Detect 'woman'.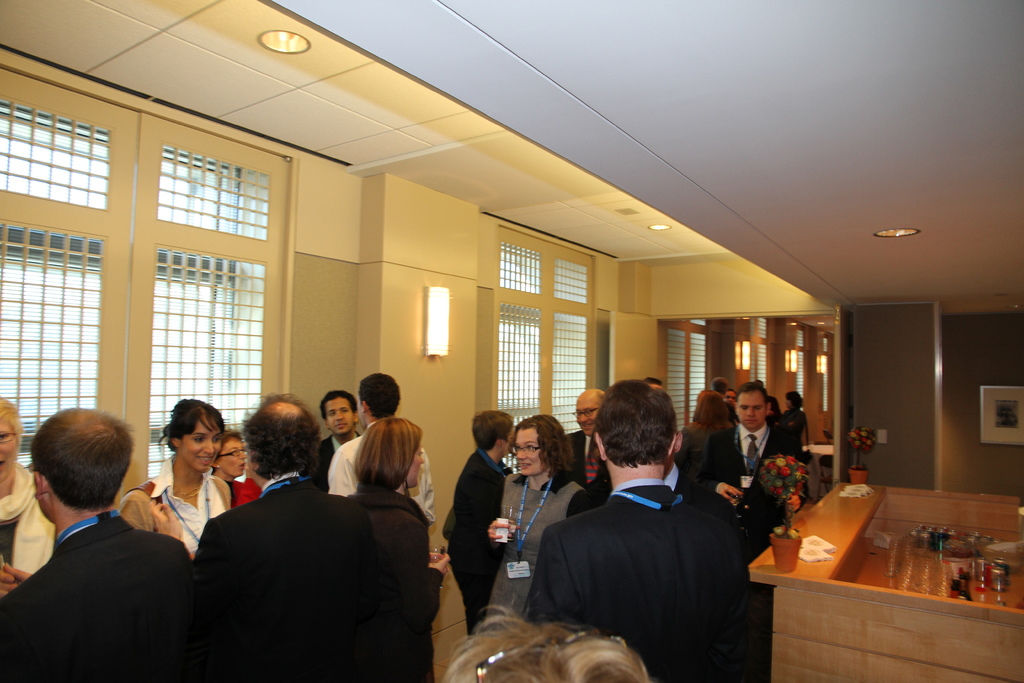
Detected at 675 388 730 495.
